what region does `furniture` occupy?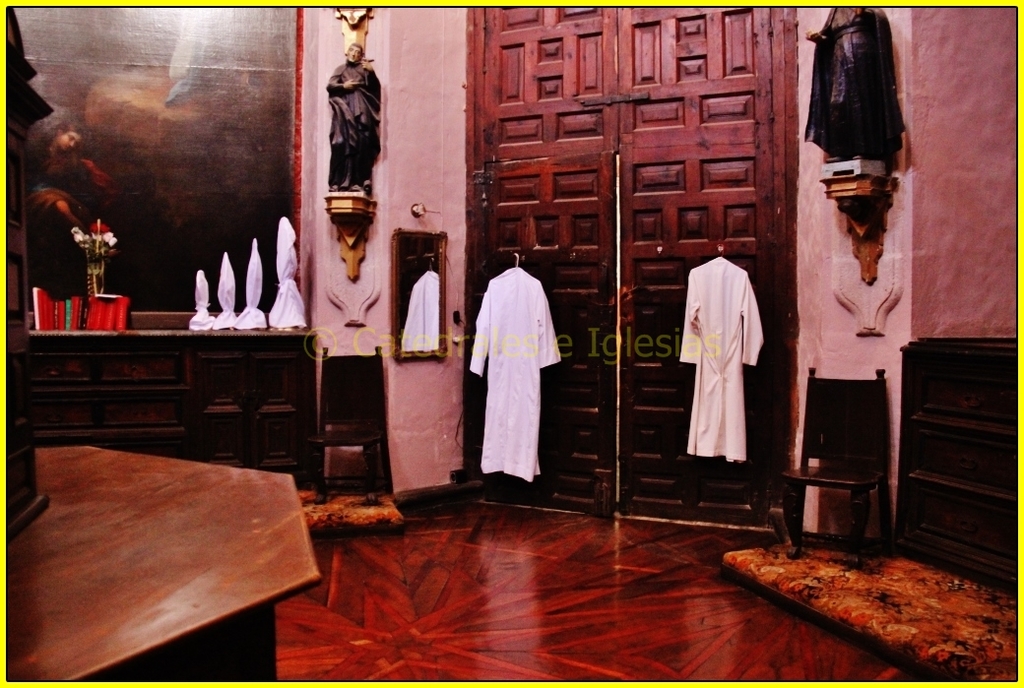
<bbox>317, 343, 392, 500</bbox>.
